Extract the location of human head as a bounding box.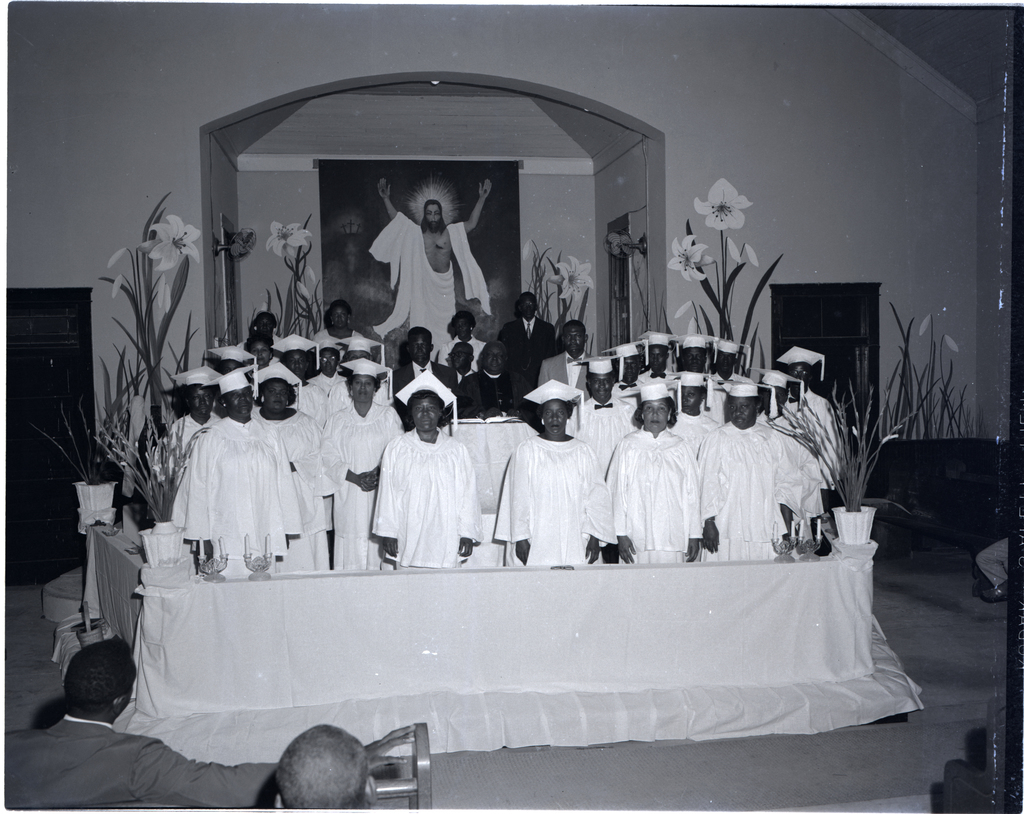
<box>450,308,477,342</box>.
